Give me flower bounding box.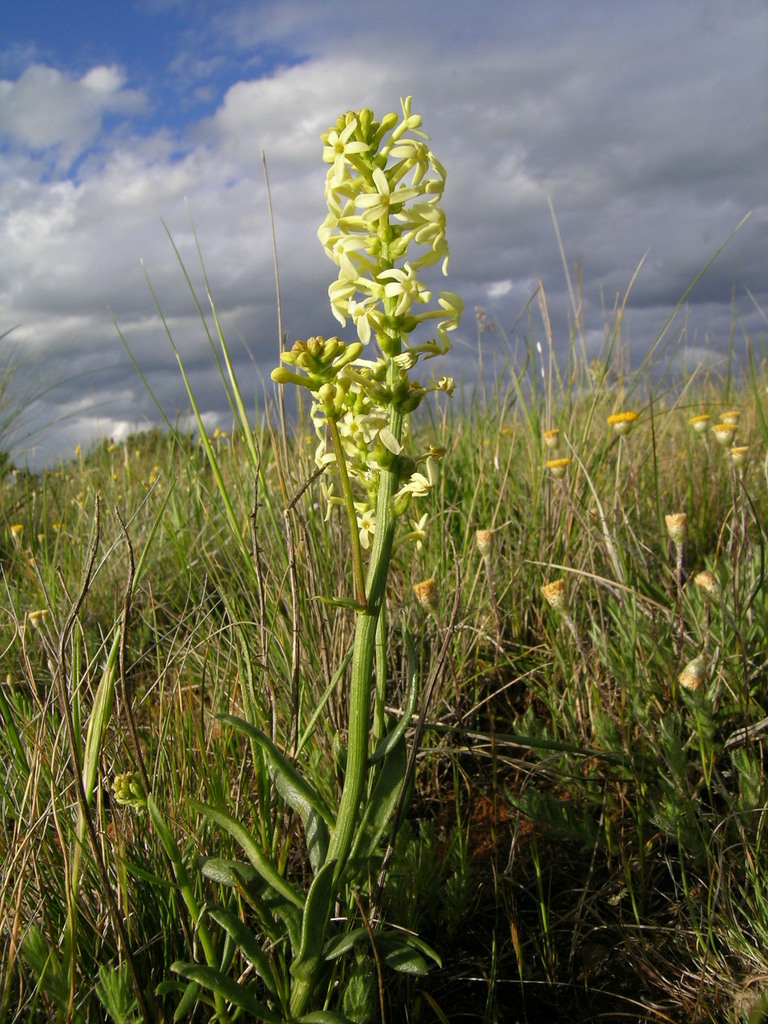
bbox=(415, 568, 436, 599).
